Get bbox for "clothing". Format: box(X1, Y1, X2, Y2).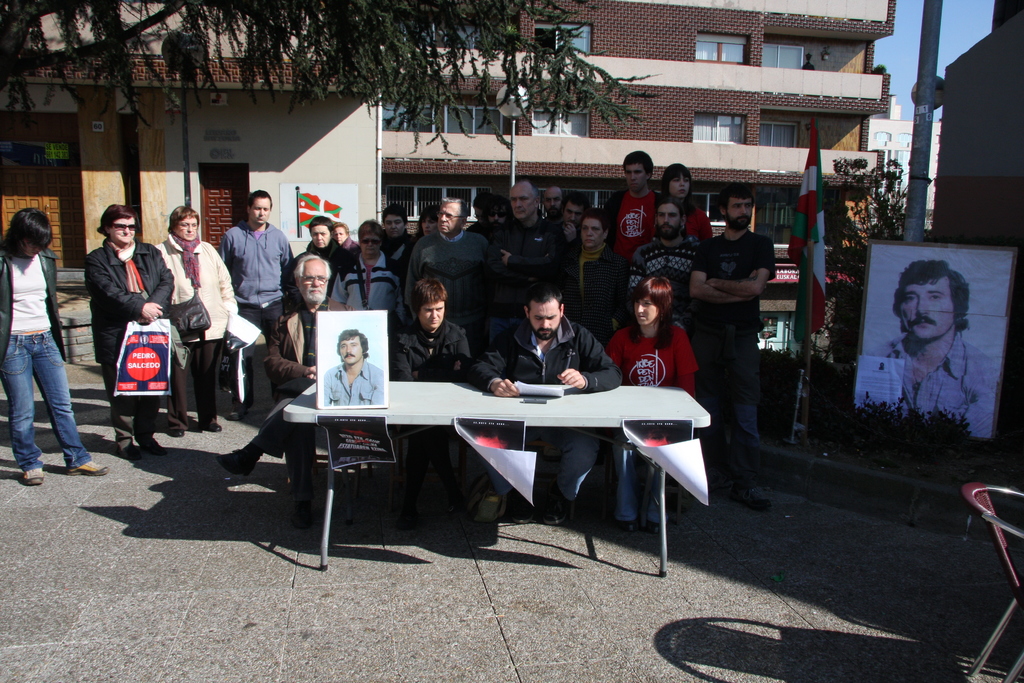
box(323, 363, 383, 409).
